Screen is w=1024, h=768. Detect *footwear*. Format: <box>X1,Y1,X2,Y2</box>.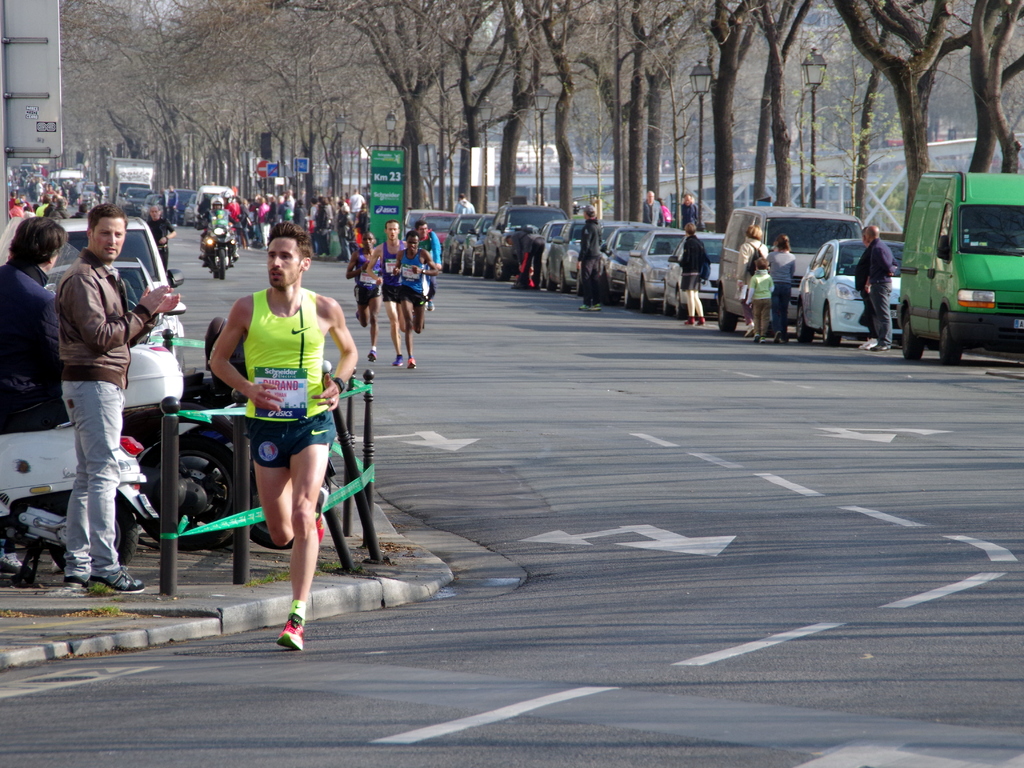
<box>430,301,435,307</box>.
